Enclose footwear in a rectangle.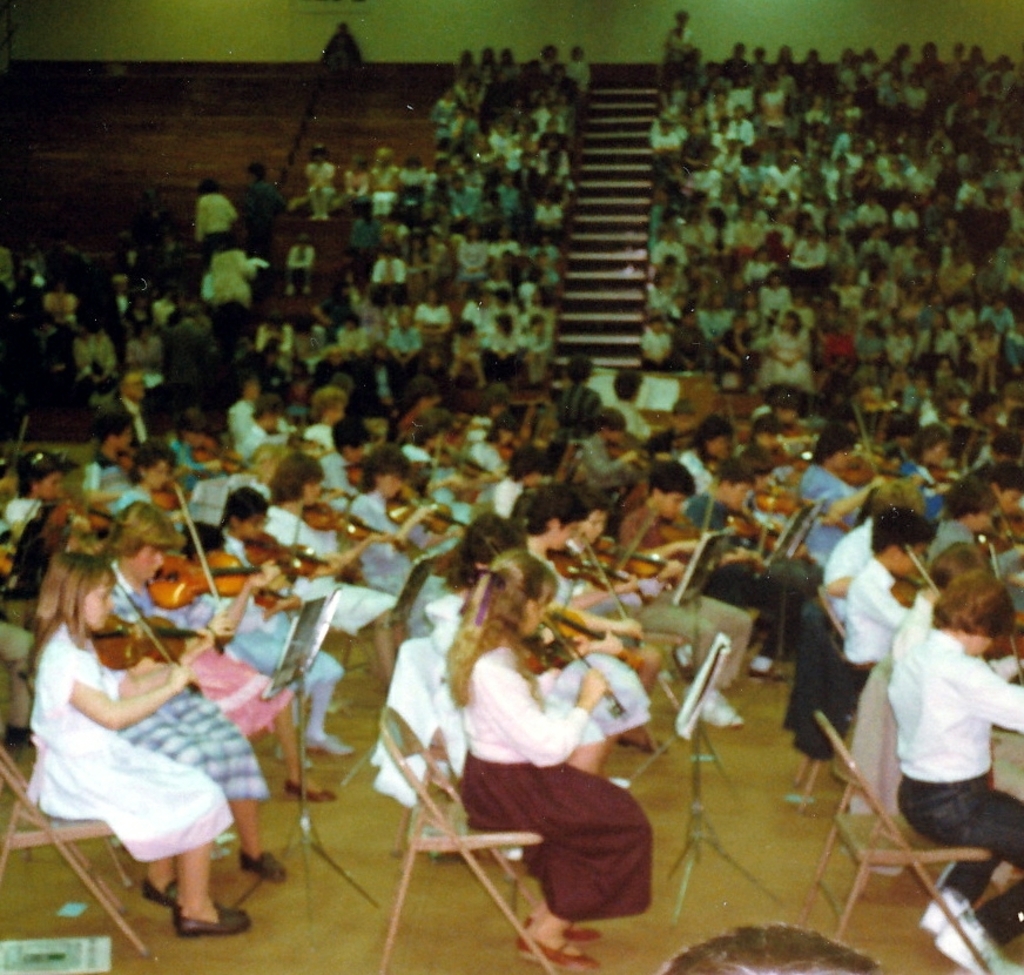
region(303, 732, 352, 761).
